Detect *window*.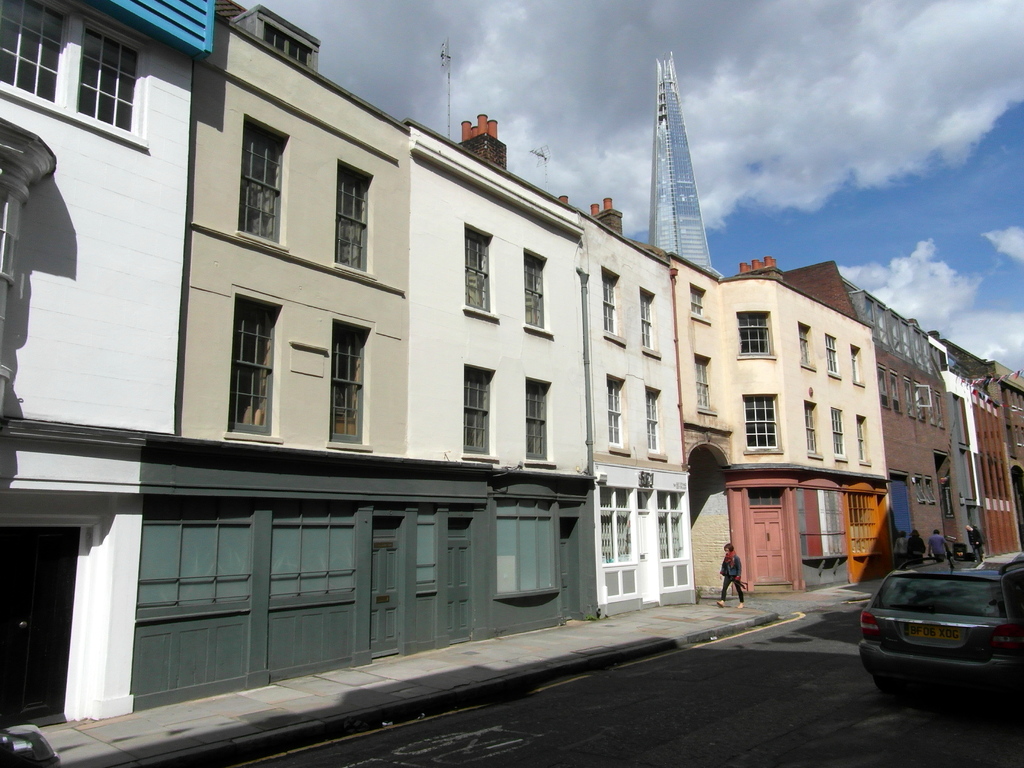
Detected at bbox=[268, 508, 354, 598].
